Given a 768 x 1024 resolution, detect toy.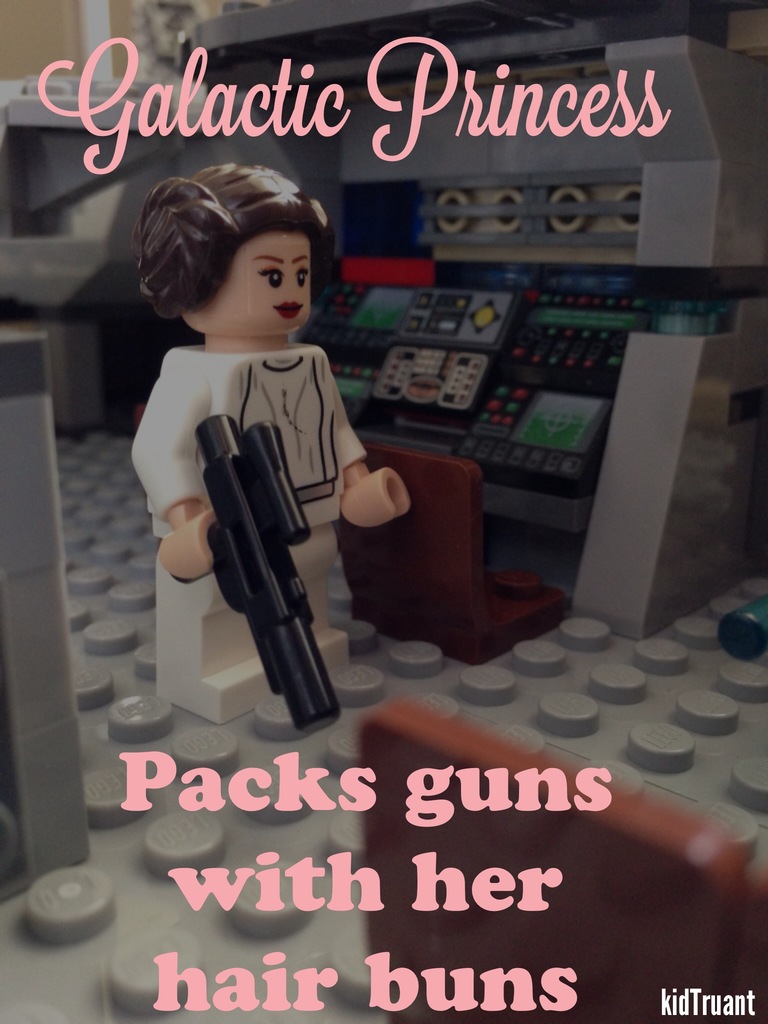
x1=117, y1=211, x2=399, y2=727.
